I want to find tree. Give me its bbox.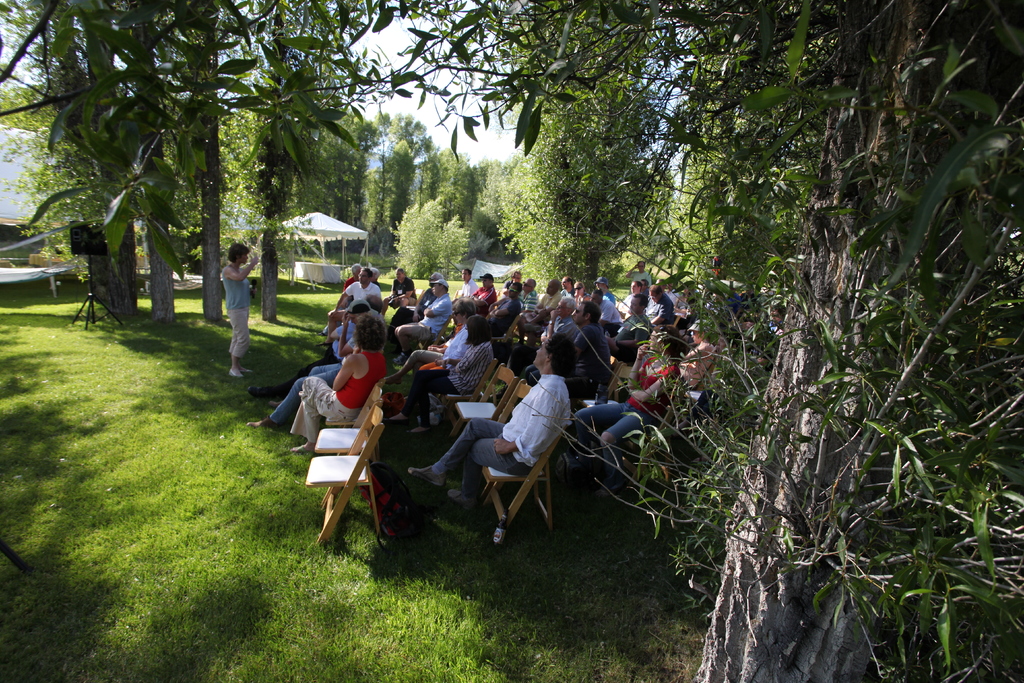
[x1=396, y1=204, x2=473, y2=284].
